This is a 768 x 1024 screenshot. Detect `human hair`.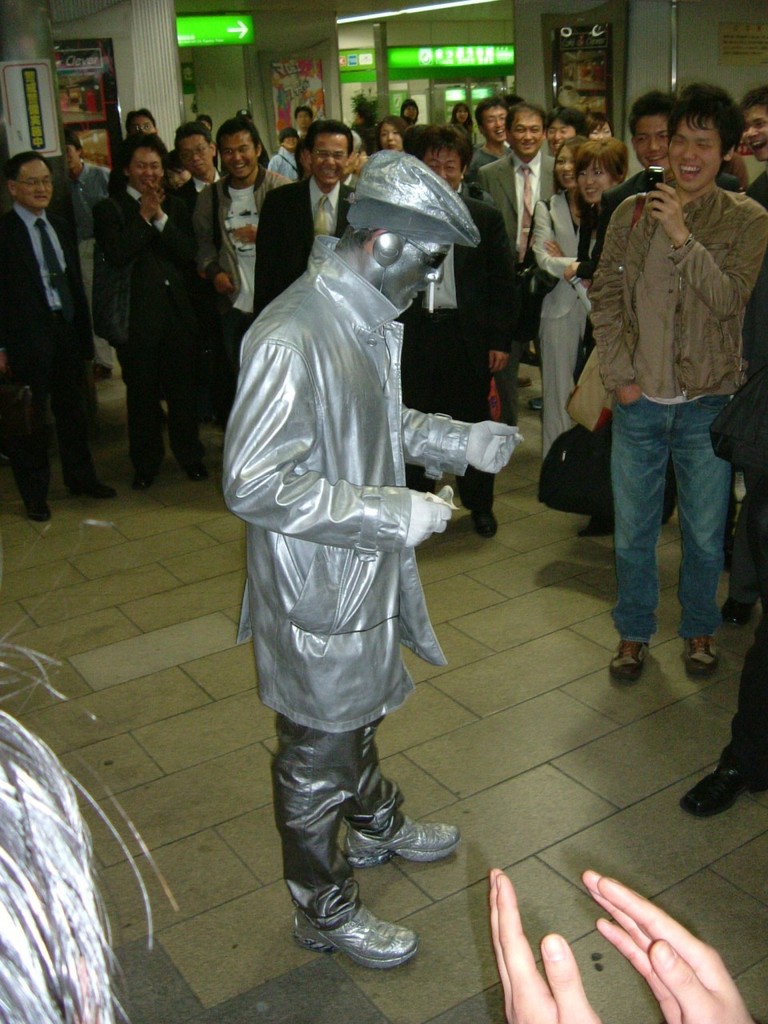
[x1=738, y1=80, x2=767, y2=122].
